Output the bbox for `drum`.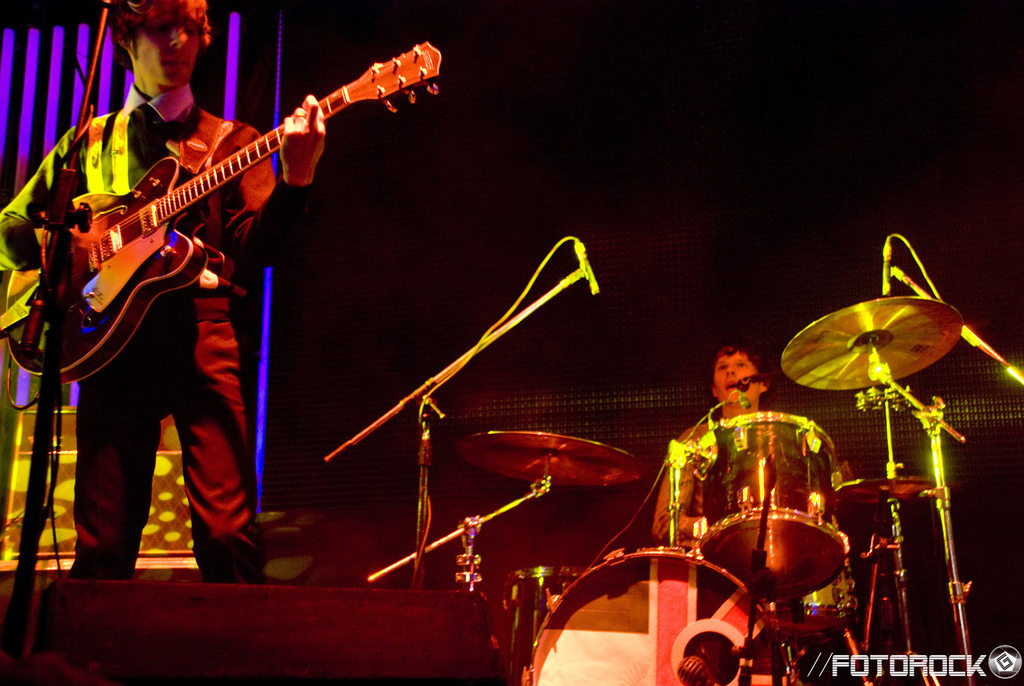
691 412 849 603.
